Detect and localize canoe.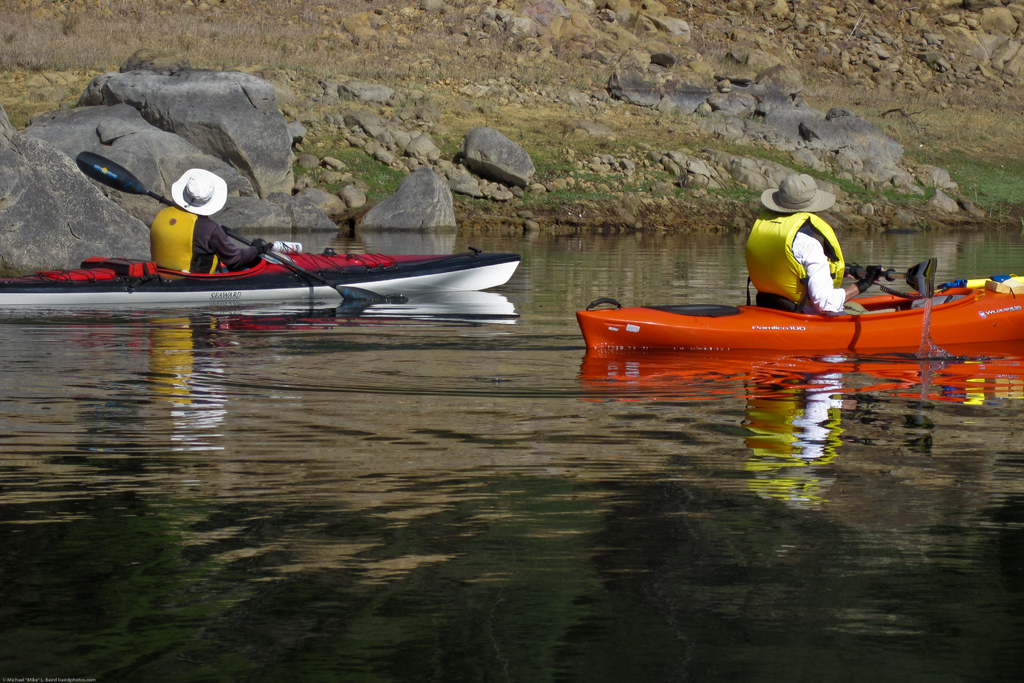
Localized at bbox=(0, 247, 526, 315).
